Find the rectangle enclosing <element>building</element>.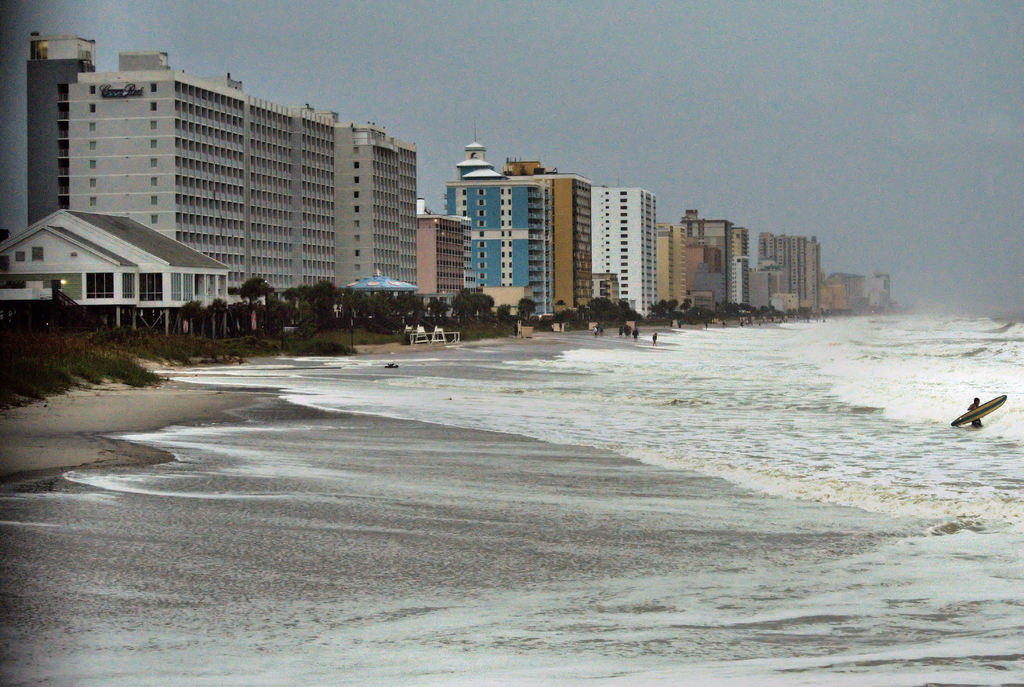
pyautogui.locateOnScreen(415, 218, 468, 295).
